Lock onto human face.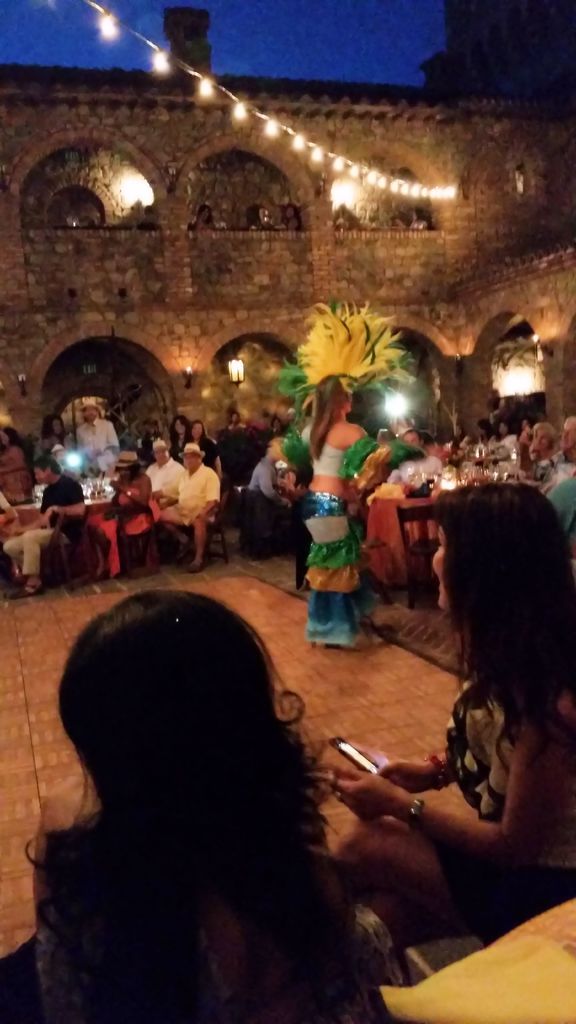
Locked: locate(181, 452, 209, 474).
